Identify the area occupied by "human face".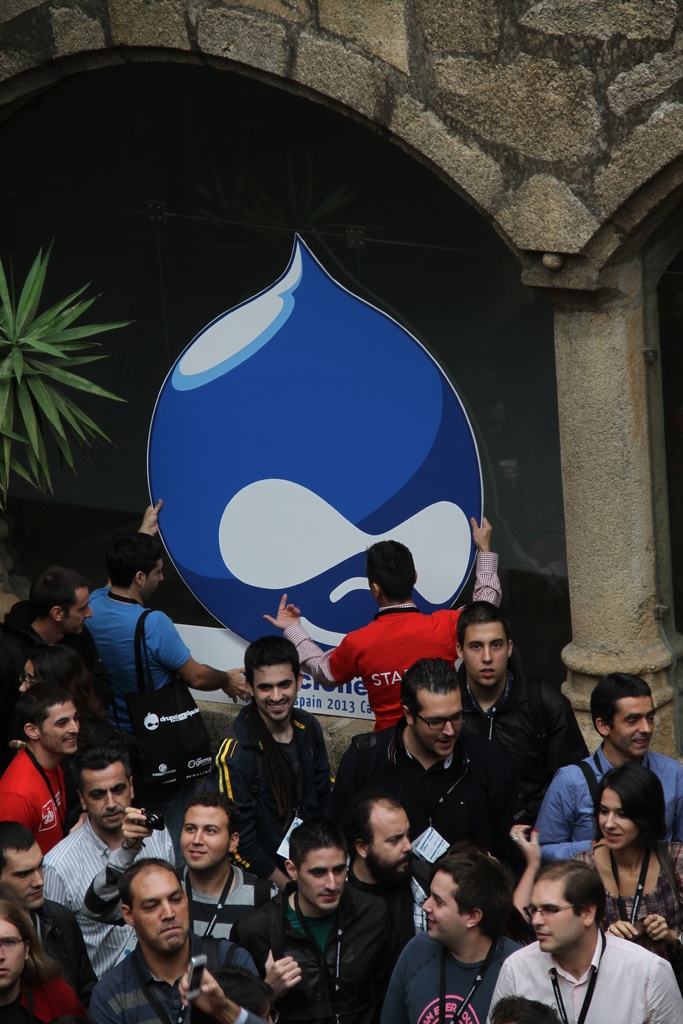
Area: 299 851 349 913.
